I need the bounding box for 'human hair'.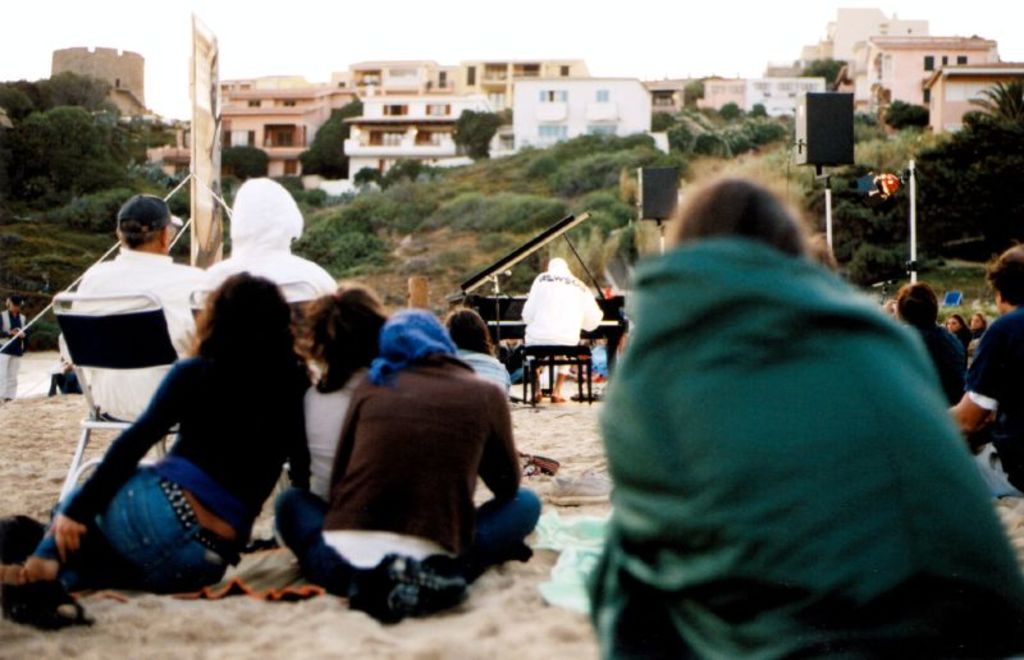
Here it is: x1=680, y1=174, x2=813, y2=244.
